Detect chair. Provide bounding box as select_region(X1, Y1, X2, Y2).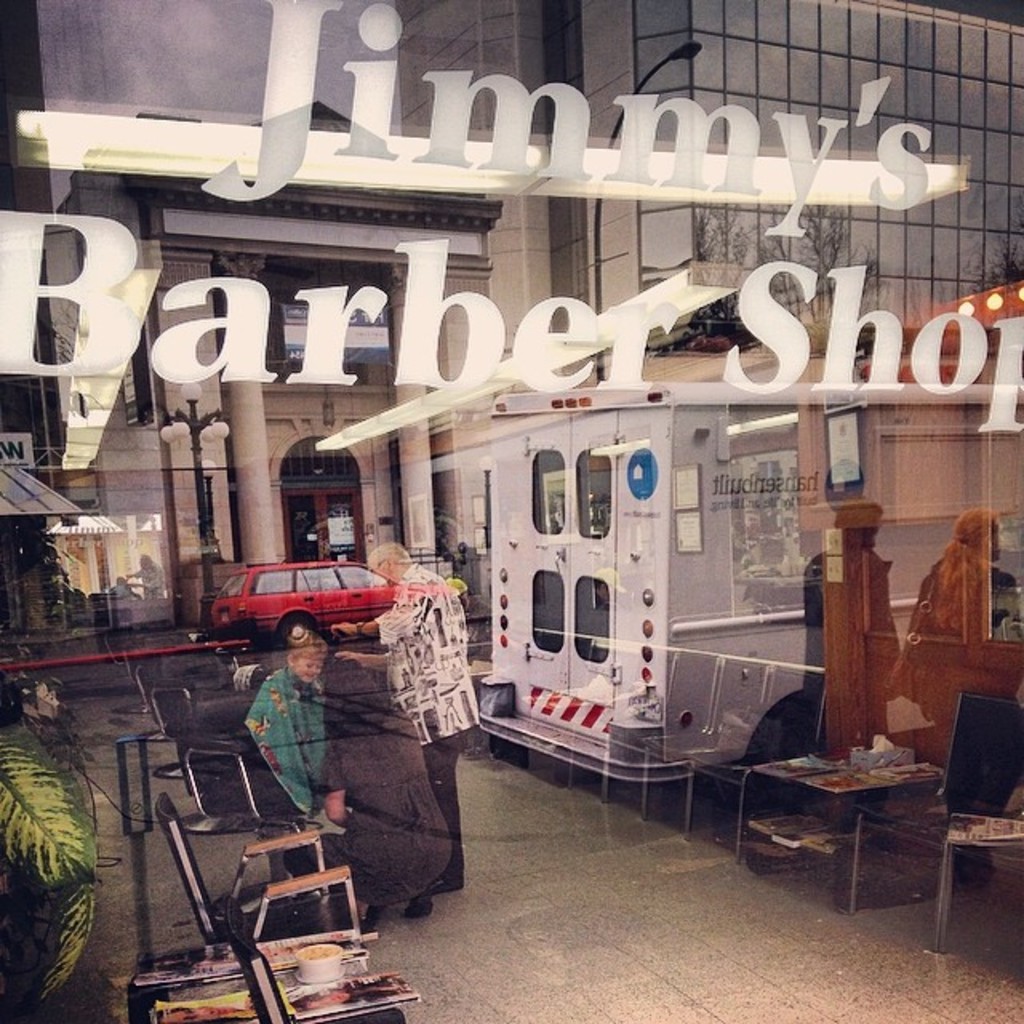
select_region(176, 741, 309, 888).
